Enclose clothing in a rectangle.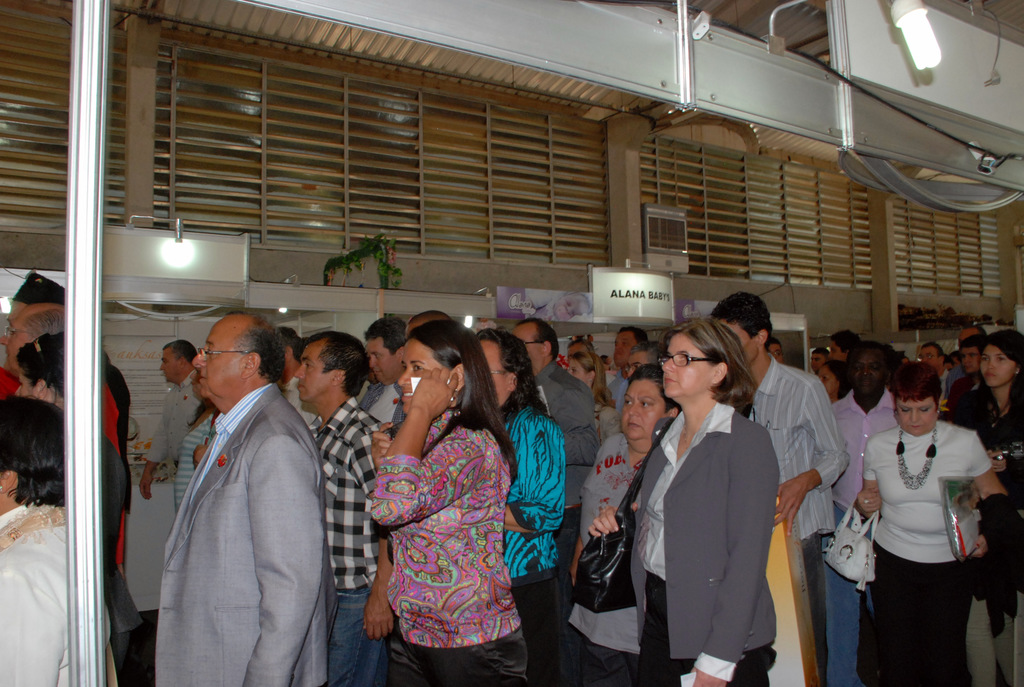
[607, 369, 630, 400].
